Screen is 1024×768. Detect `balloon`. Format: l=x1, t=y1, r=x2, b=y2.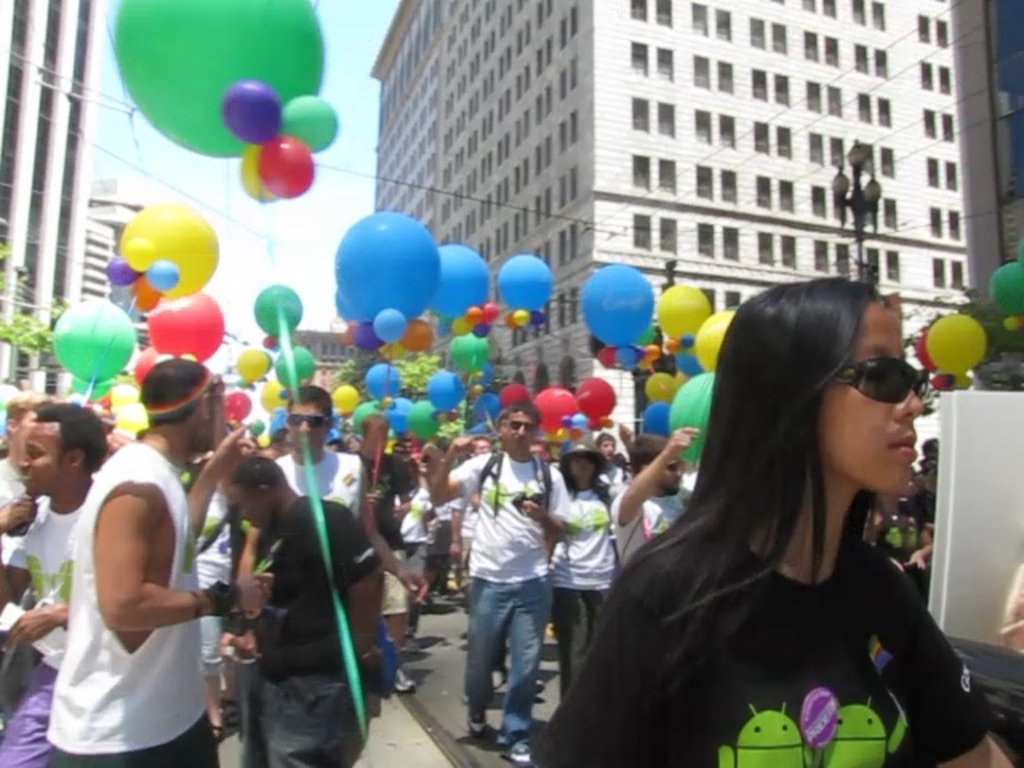
l=238, t=150, r=274, b=200.
